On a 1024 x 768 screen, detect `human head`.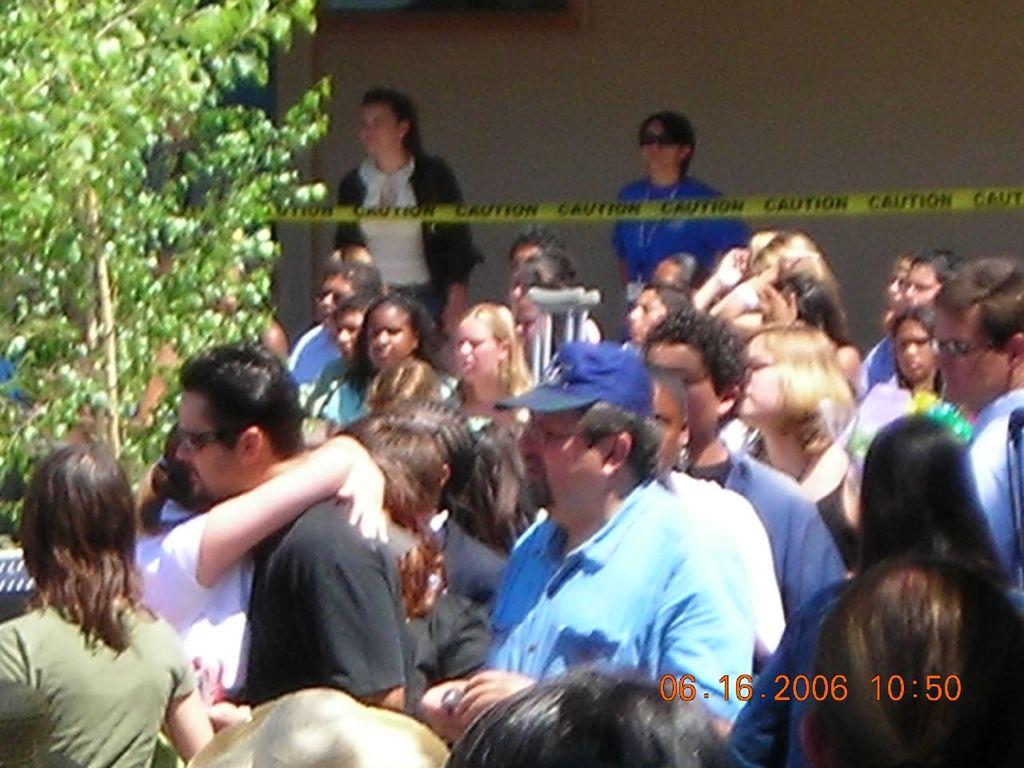
region(840, 416, 1005, 599).
